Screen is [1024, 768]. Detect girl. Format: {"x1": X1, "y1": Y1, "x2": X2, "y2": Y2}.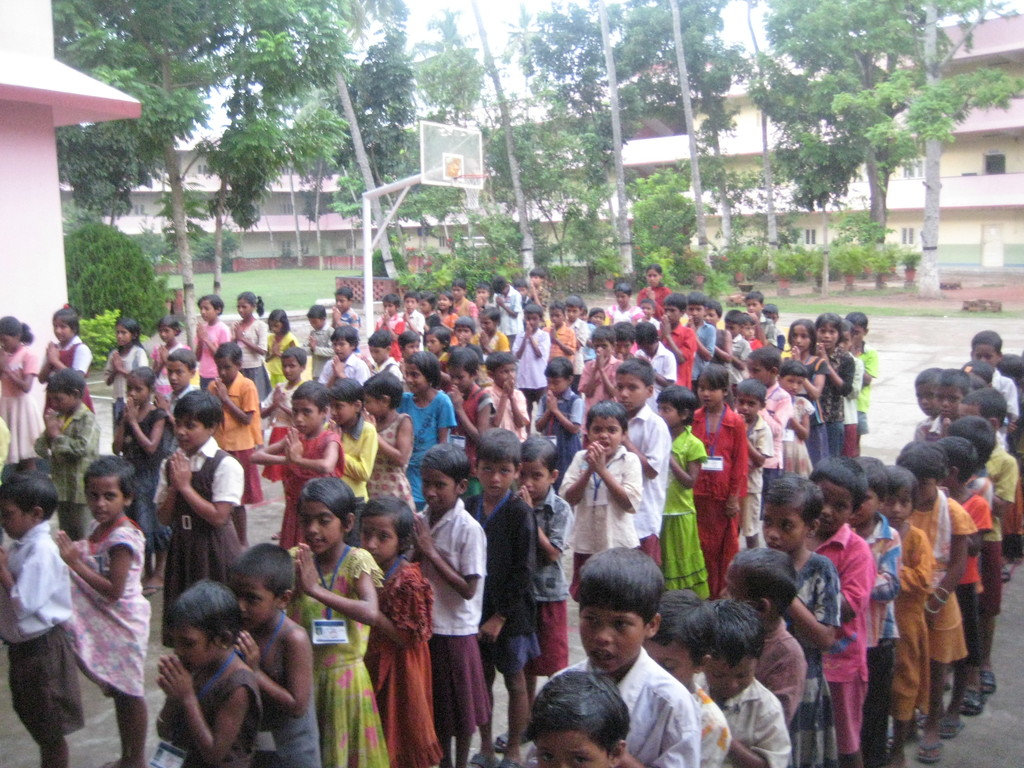
{"x1": 445, "y1": 348, "x2": 497, "y2": 474}.
